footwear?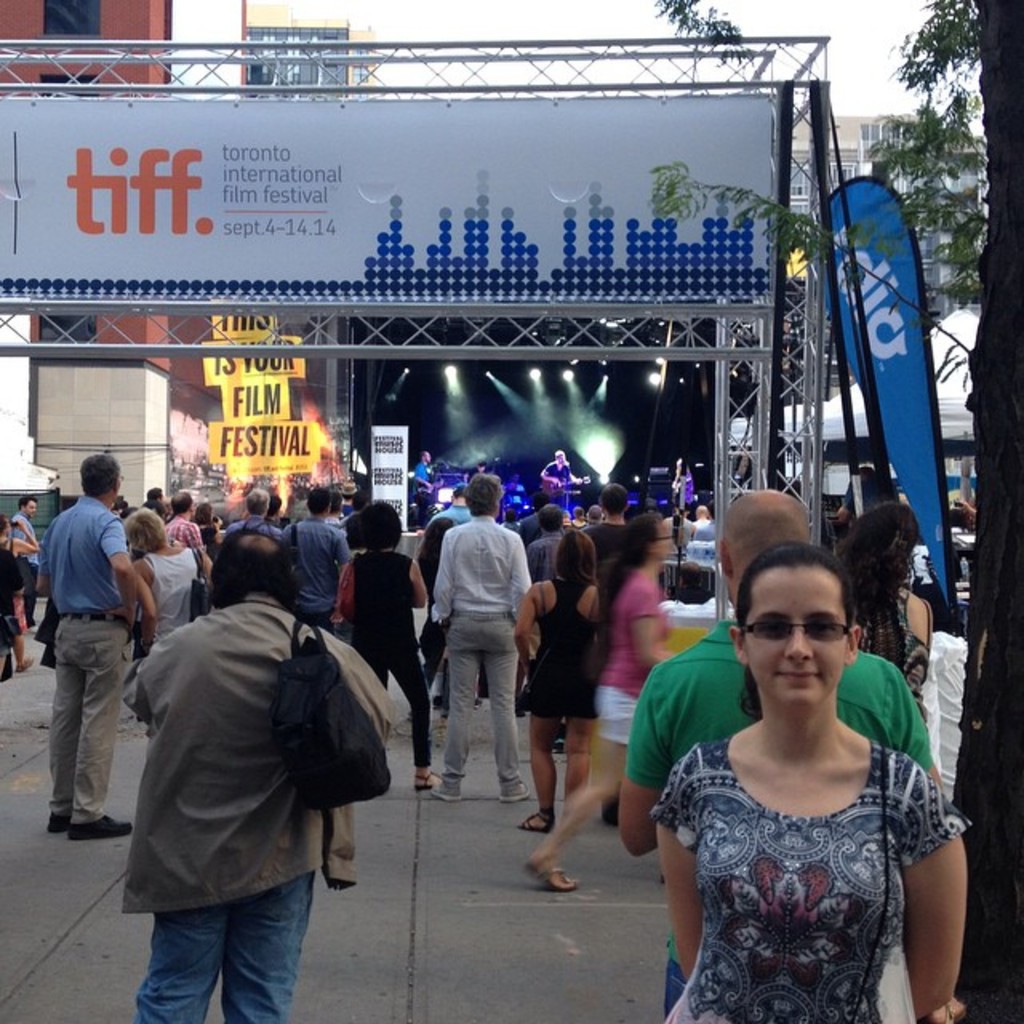
[left=14, top=653, right=37, bottom=674]
